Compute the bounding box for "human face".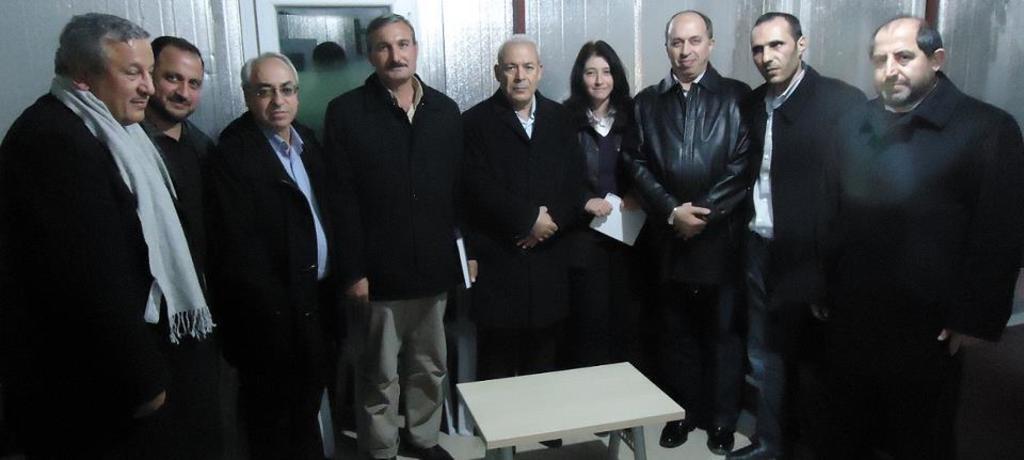
498:43:535:101.
